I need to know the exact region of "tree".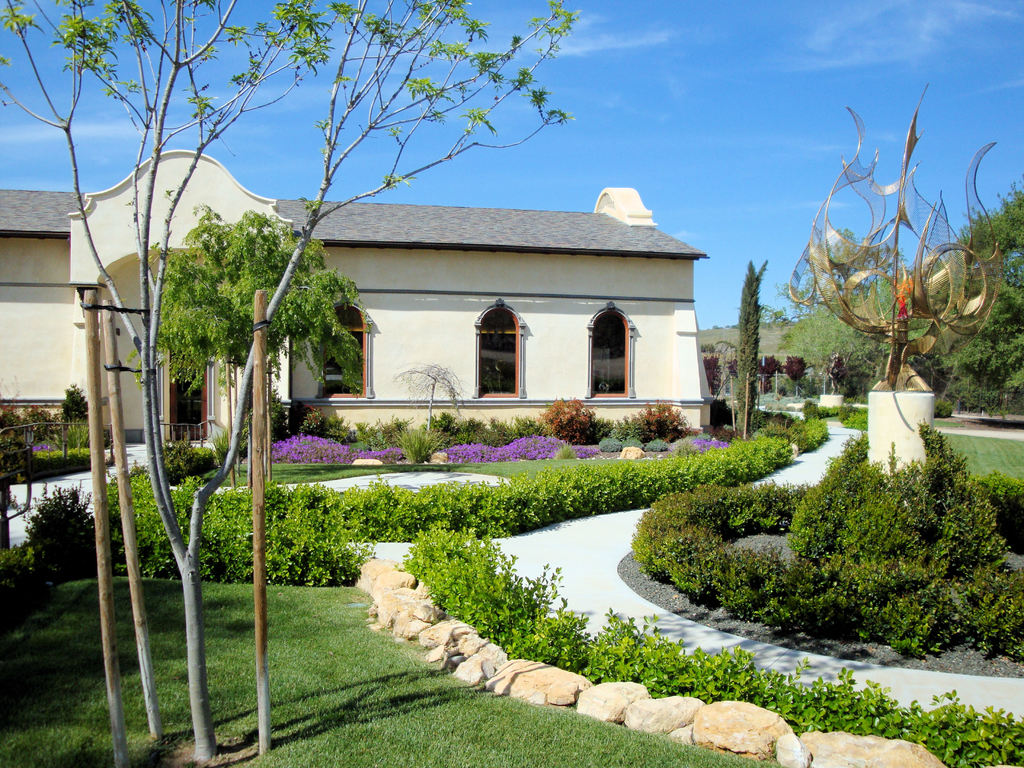
Region: [left=159, top=206, right=370, bottom=480].
